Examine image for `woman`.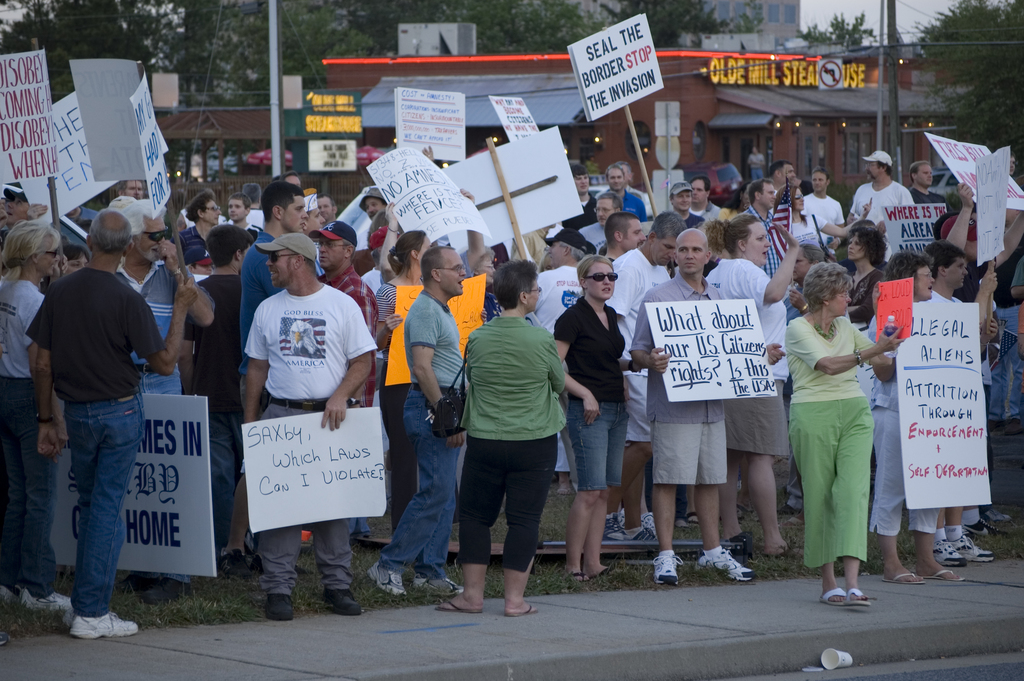
Examination result: <box>796,241,906,607</box>.
